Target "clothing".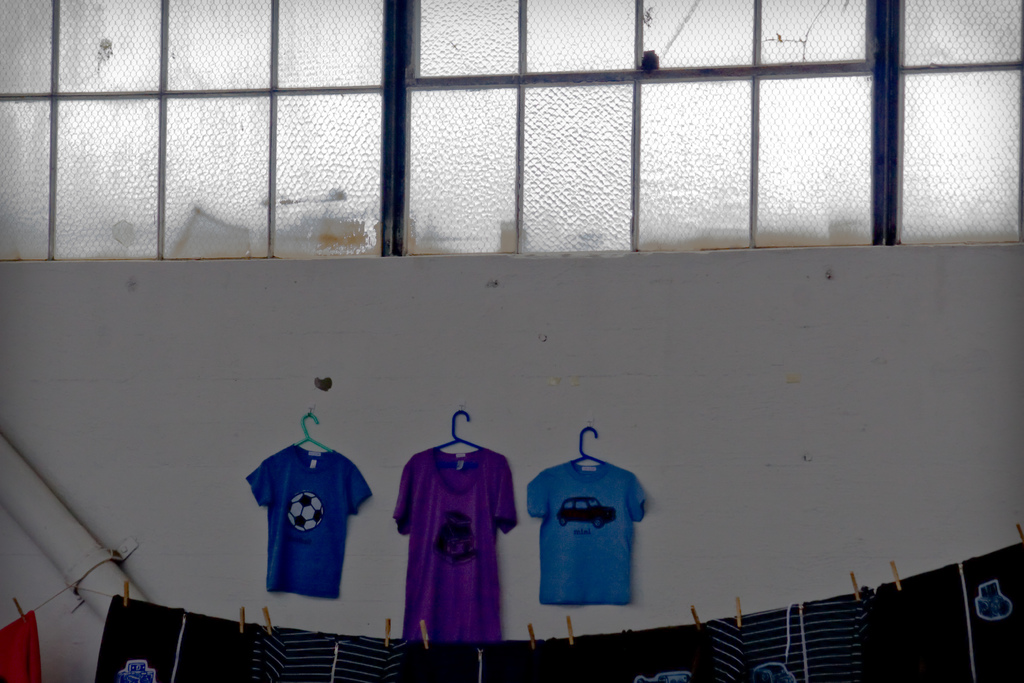
Target region: [x1=389, y1=449, x2=516, y2=643].
